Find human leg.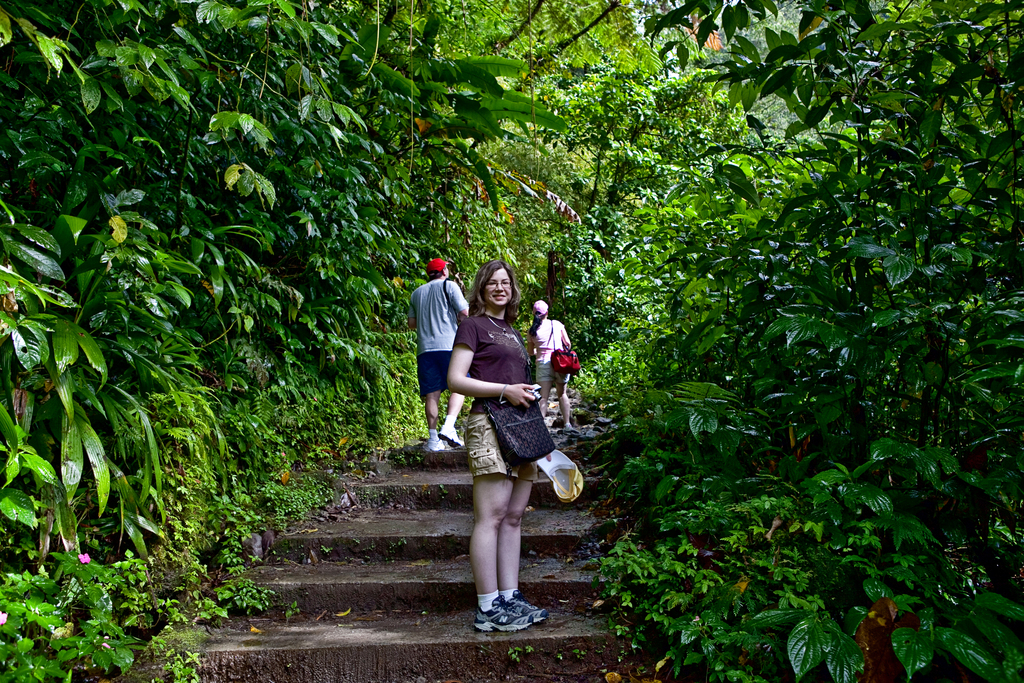
{"x1": 467, "y1": 404, "x2": 534, "y2": 631}.
